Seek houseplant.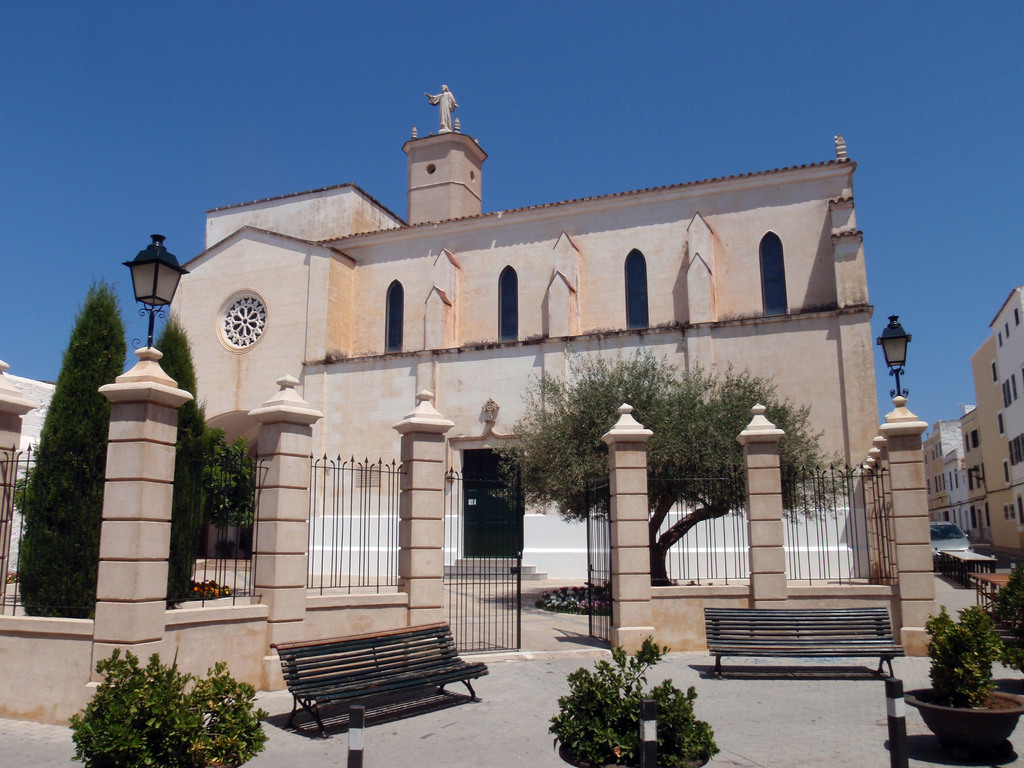
66:635:272:767.
